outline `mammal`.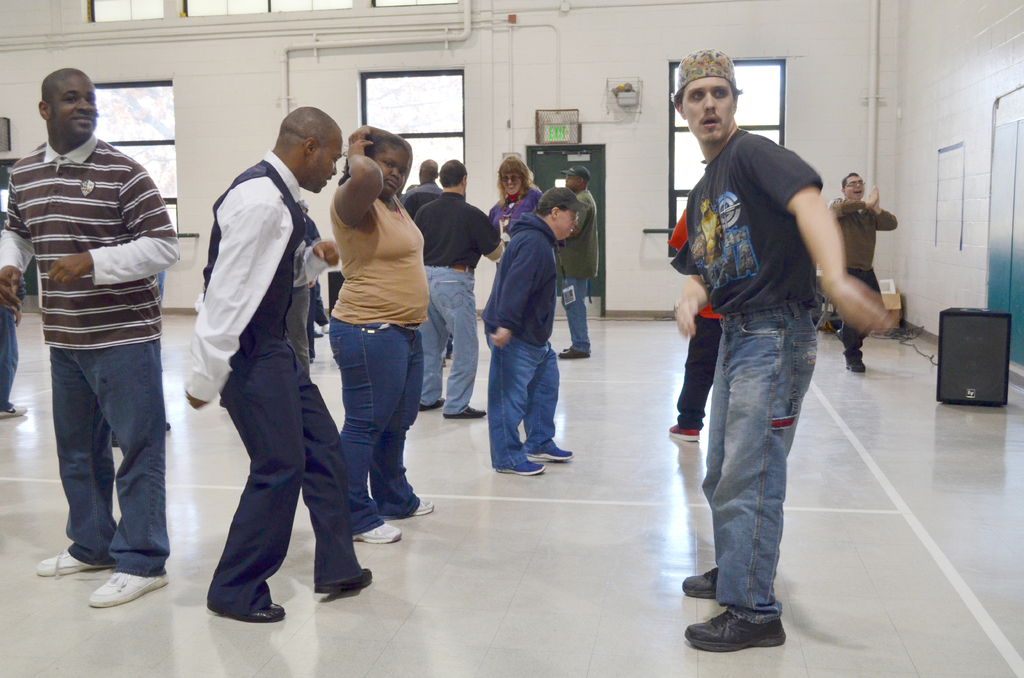
Outline: crop(561, 166, 598, 357).
